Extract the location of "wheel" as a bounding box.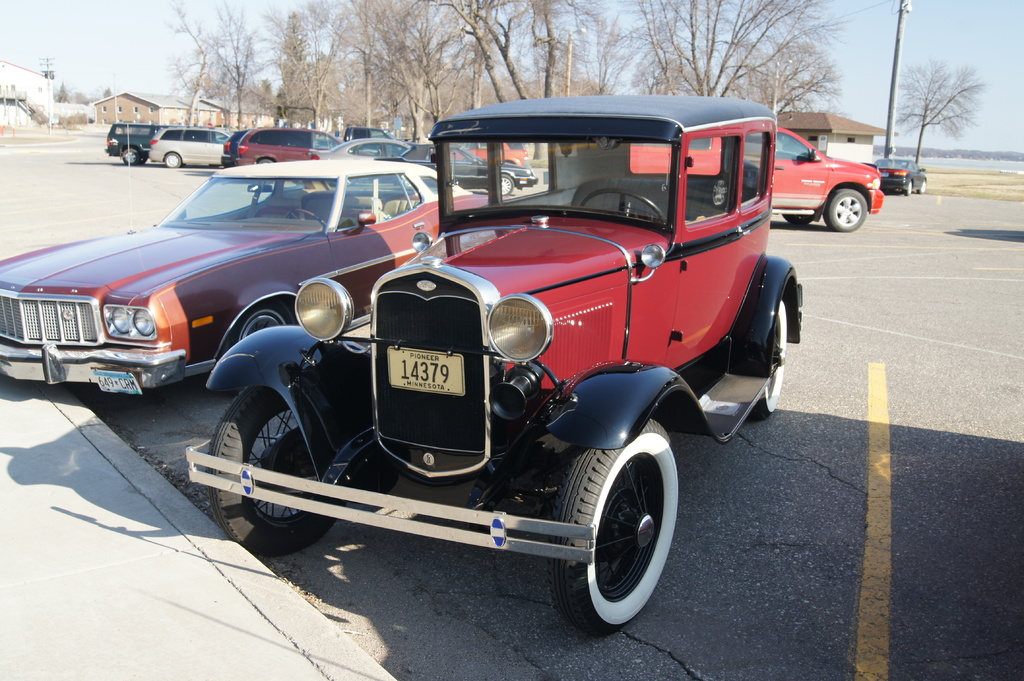
123 150 139 163.
